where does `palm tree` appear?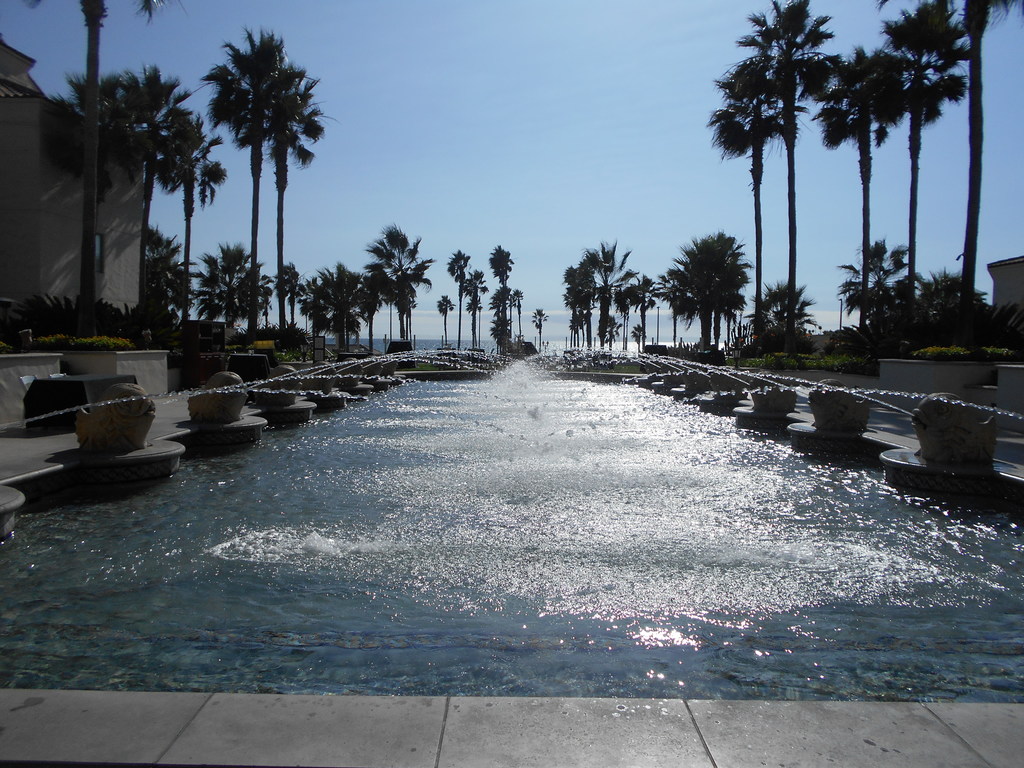
Appears at [870,0,986,319].
